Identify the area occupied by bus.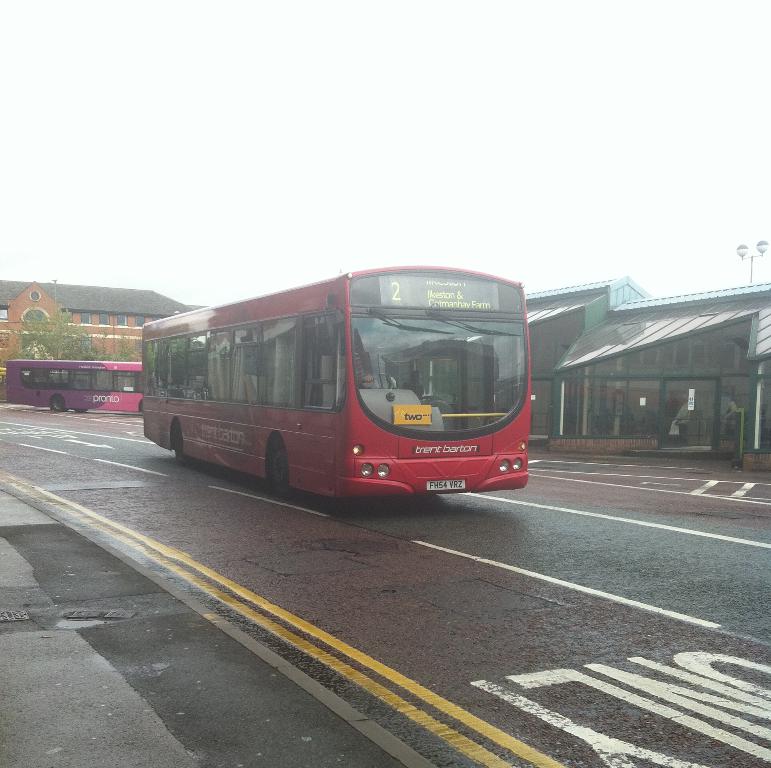
Area: 142,263,537,501.
